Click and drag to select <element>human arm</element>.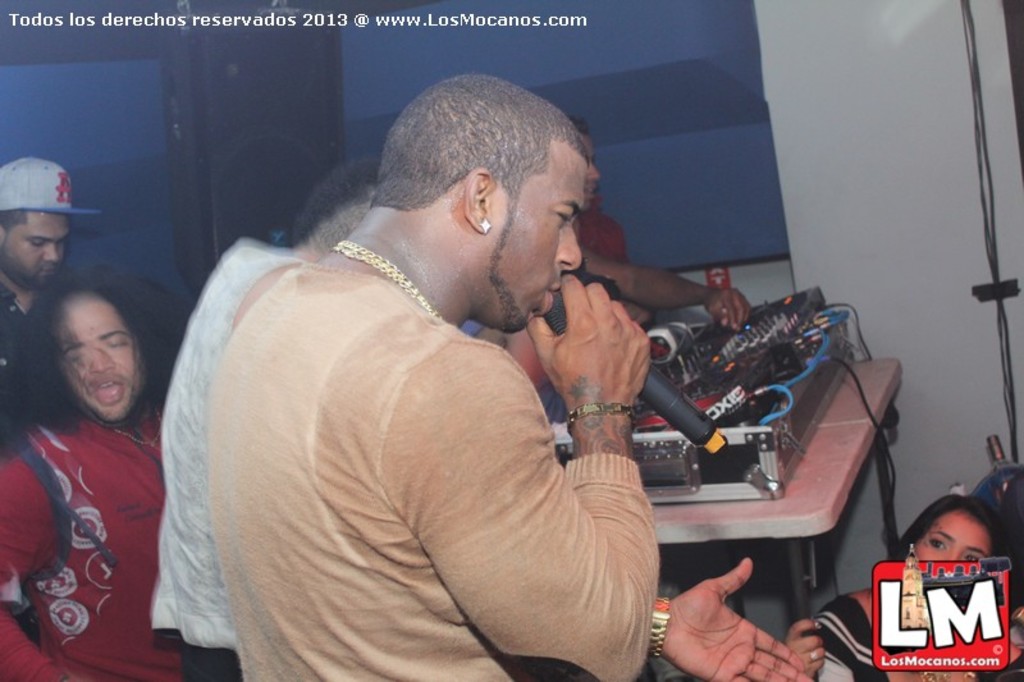
Selection: bbox(0, 441, 76, 681).
